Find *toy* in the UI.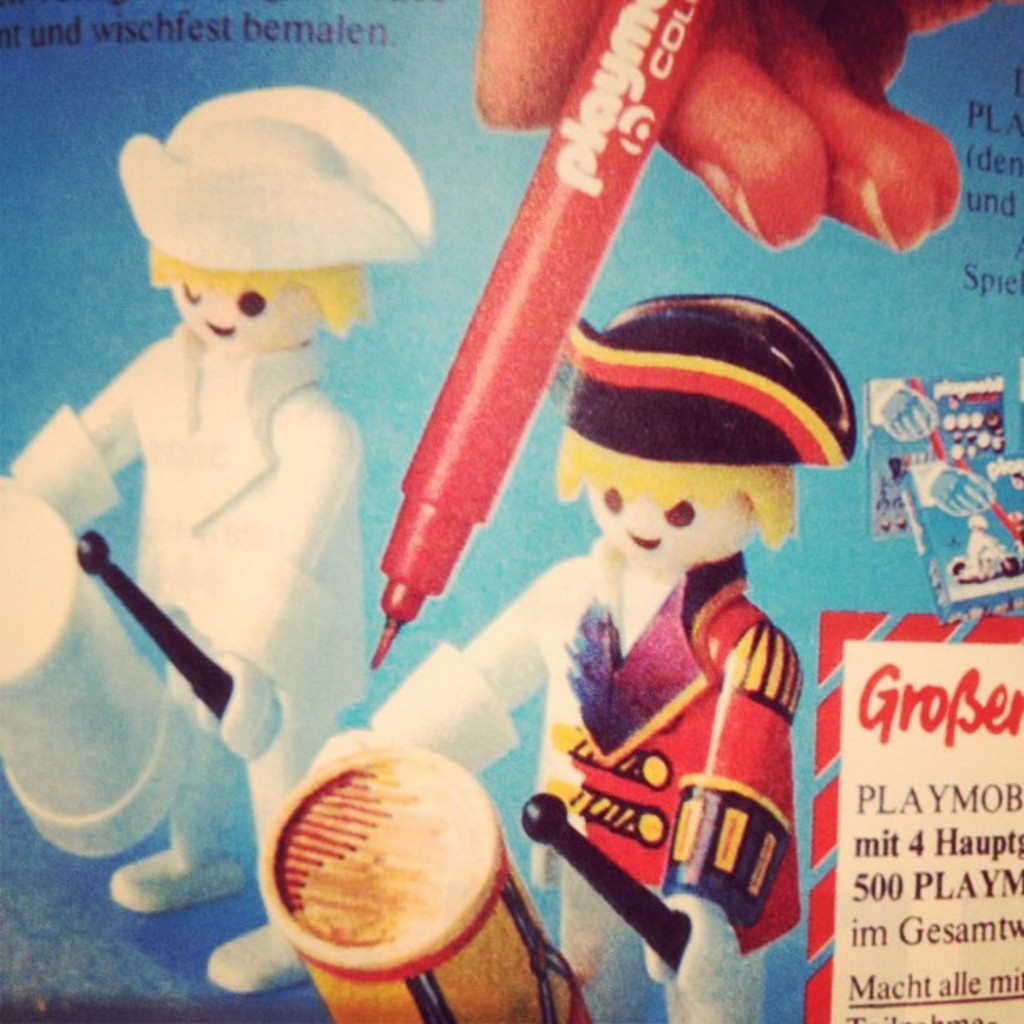
UI element at [x1=949, y1=514, x2=1016, y2=586].
